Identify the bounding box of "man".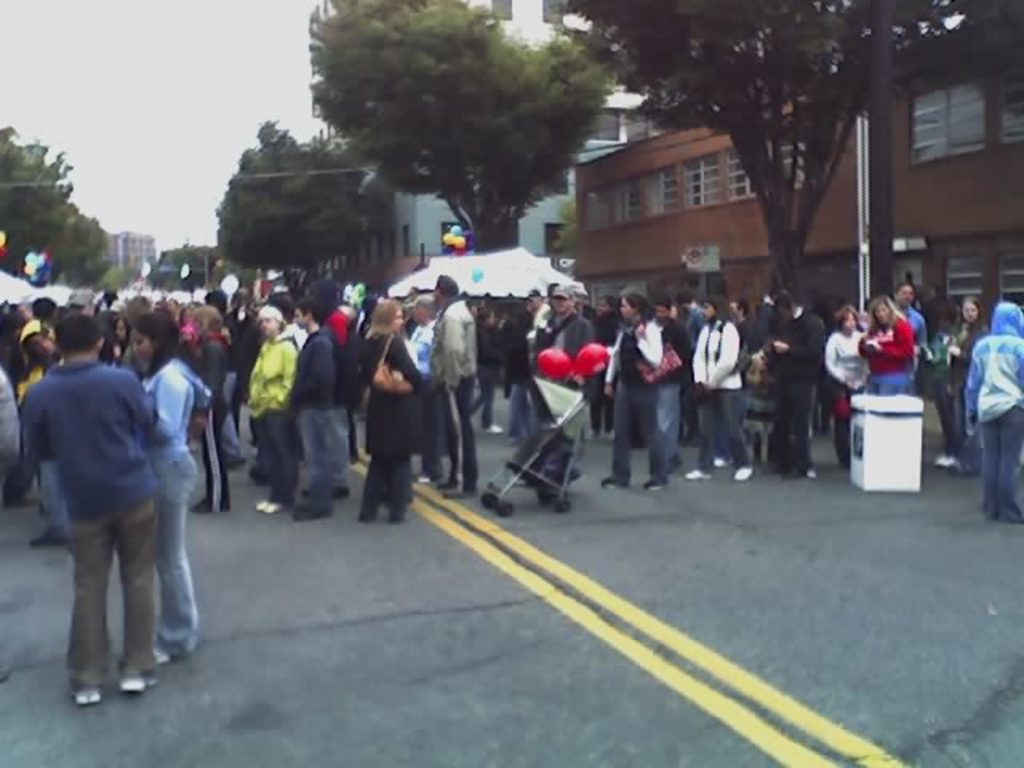
x1=291 y1=296 x2=334 y2=523.
